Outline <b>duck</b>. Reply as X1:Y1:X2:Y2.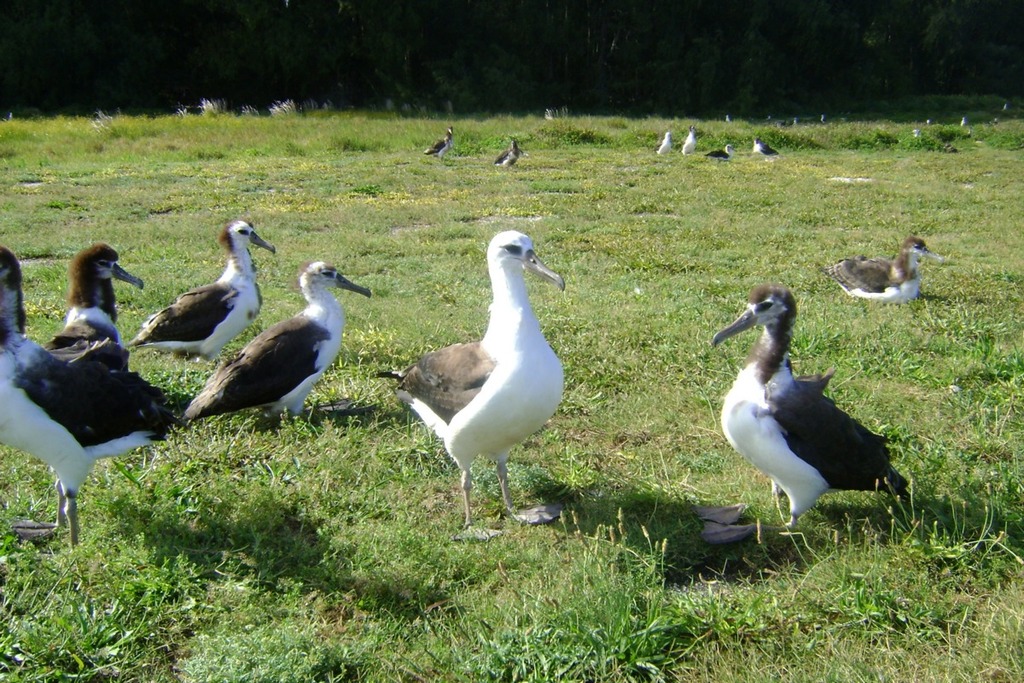
134:216:276:363.
